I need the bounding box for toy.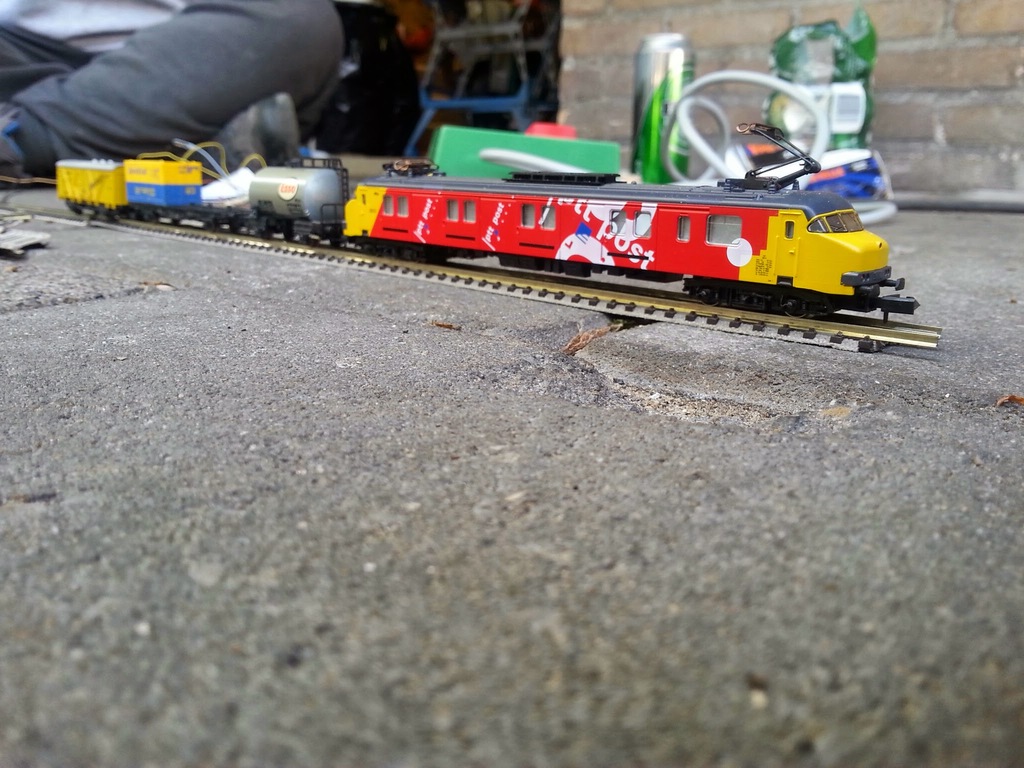
Here it is: box=[52, 158, 131, 225].
